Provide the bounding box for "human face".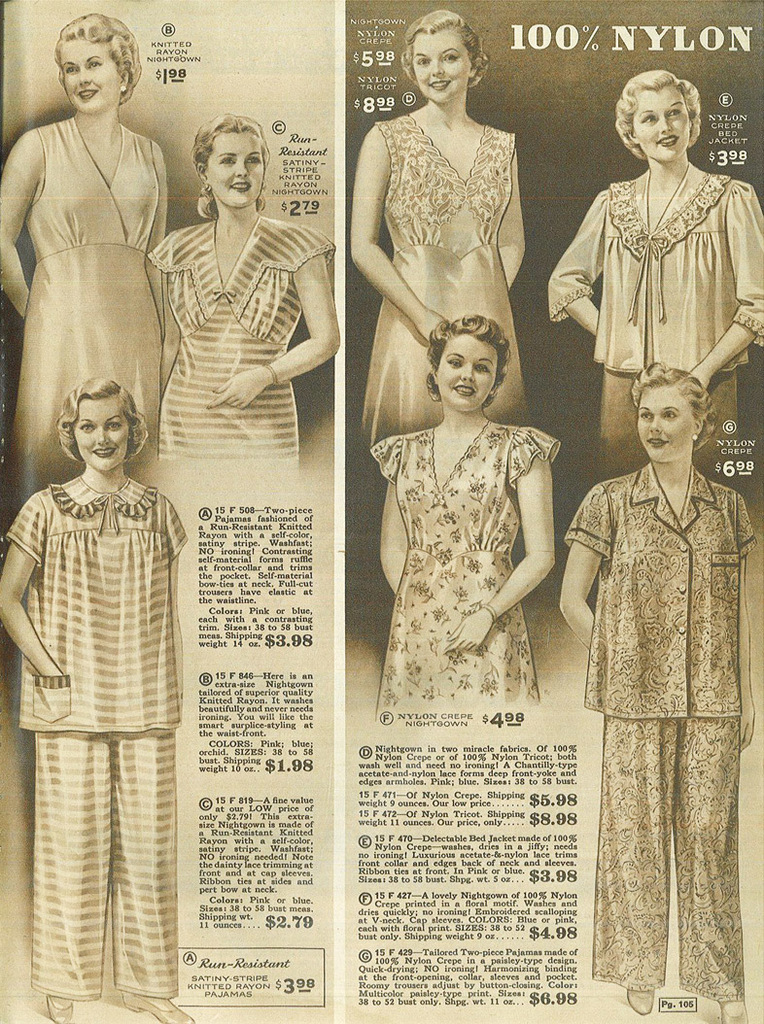
x1=638, y1=94, x2=693, y2=163.
